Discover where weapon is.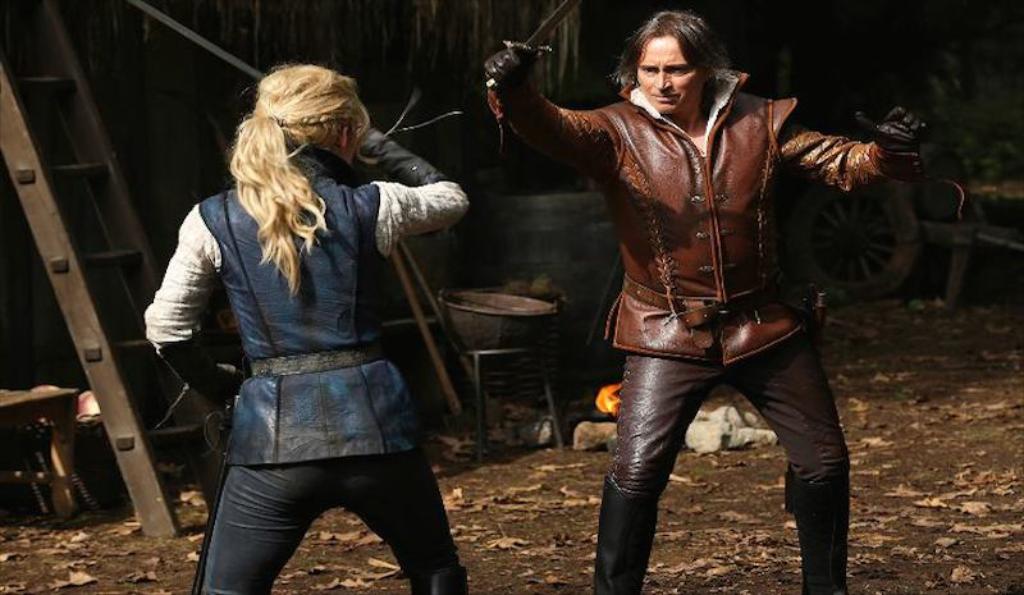
Discovered at (left=492, top=0, right=582, bottom=96).
